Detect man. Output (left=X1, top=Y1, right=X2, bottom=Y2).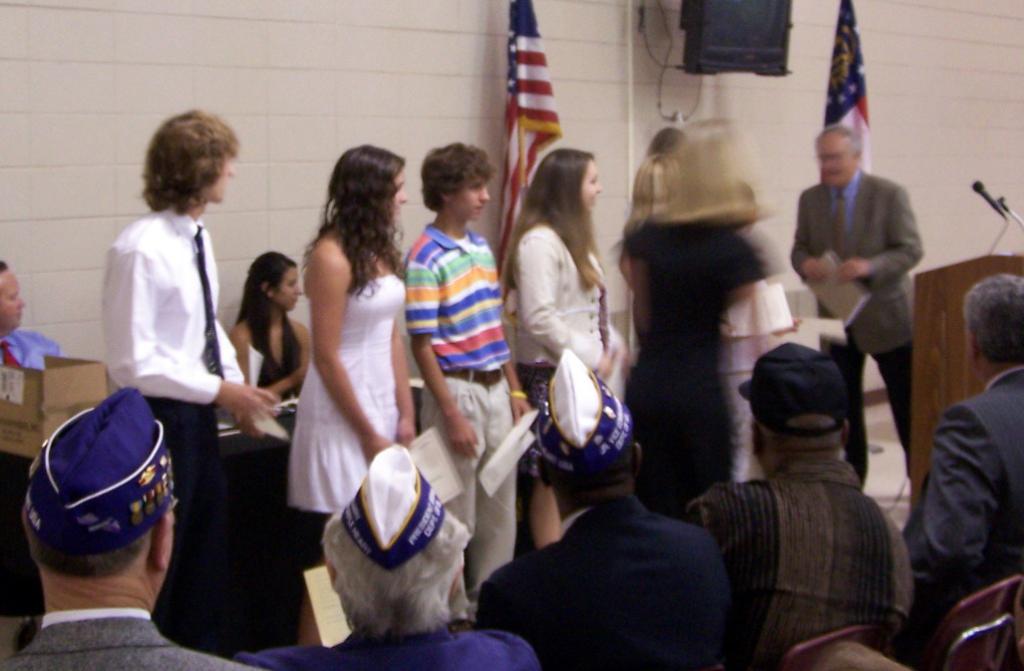
(left=683, top=336, right=916, bottom=670).
